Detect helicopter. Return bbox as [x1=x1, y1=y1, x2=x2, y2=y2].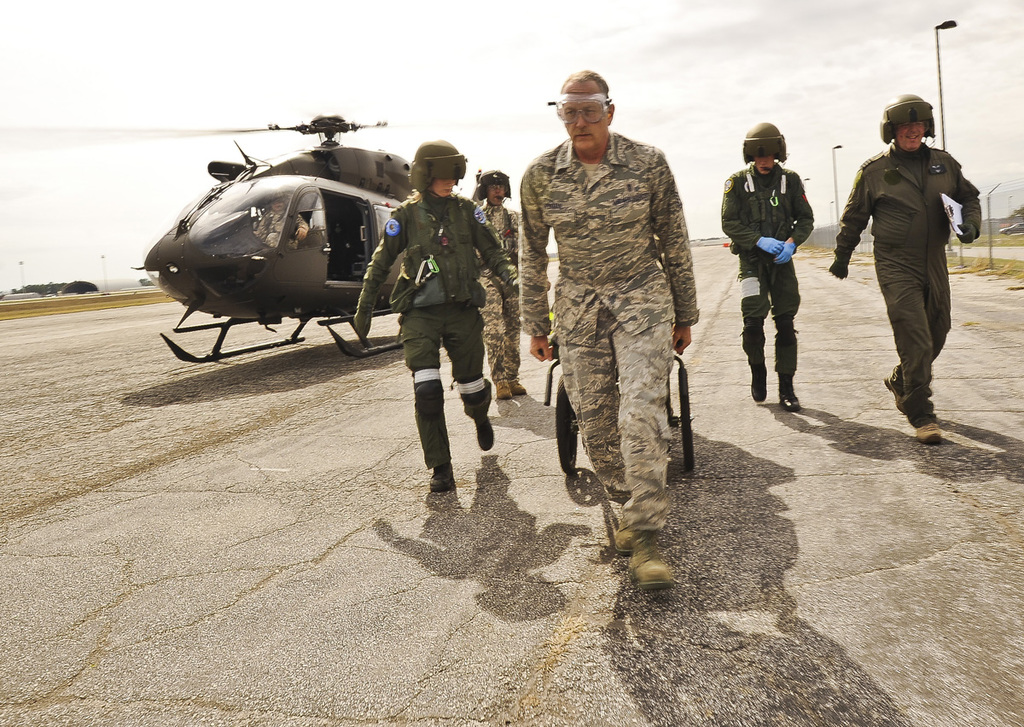
[x1=0, y1=112, x2=667, y2=361].
